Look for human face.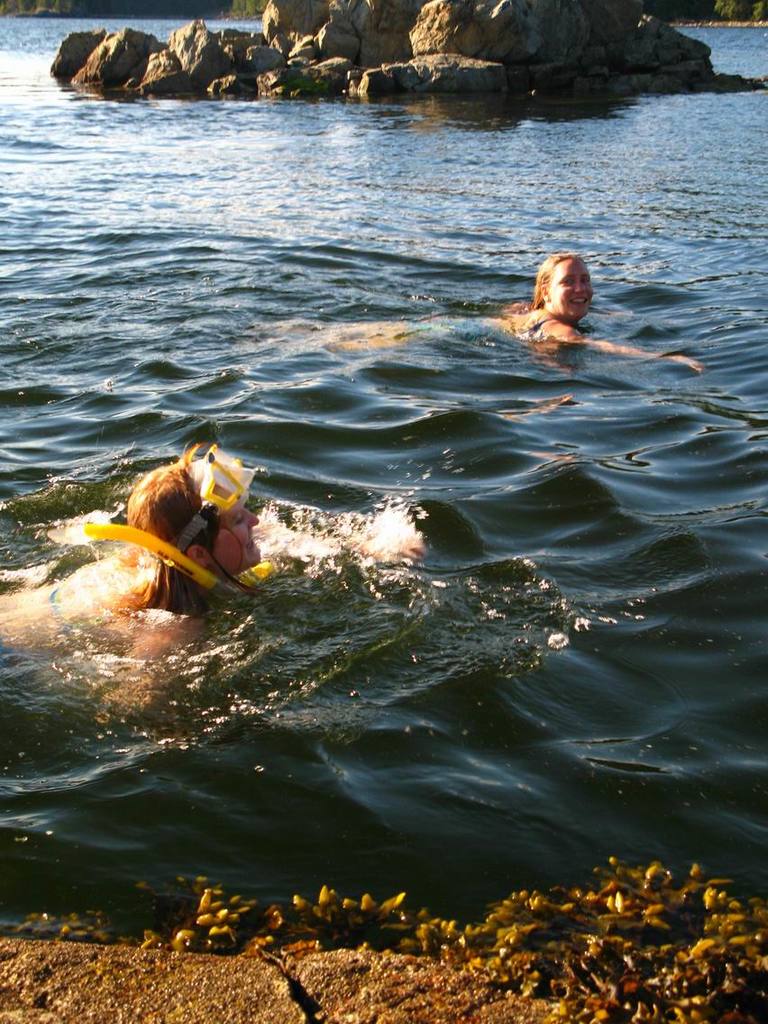
Found: [left=547, top=256, right=594, bottom=318].
